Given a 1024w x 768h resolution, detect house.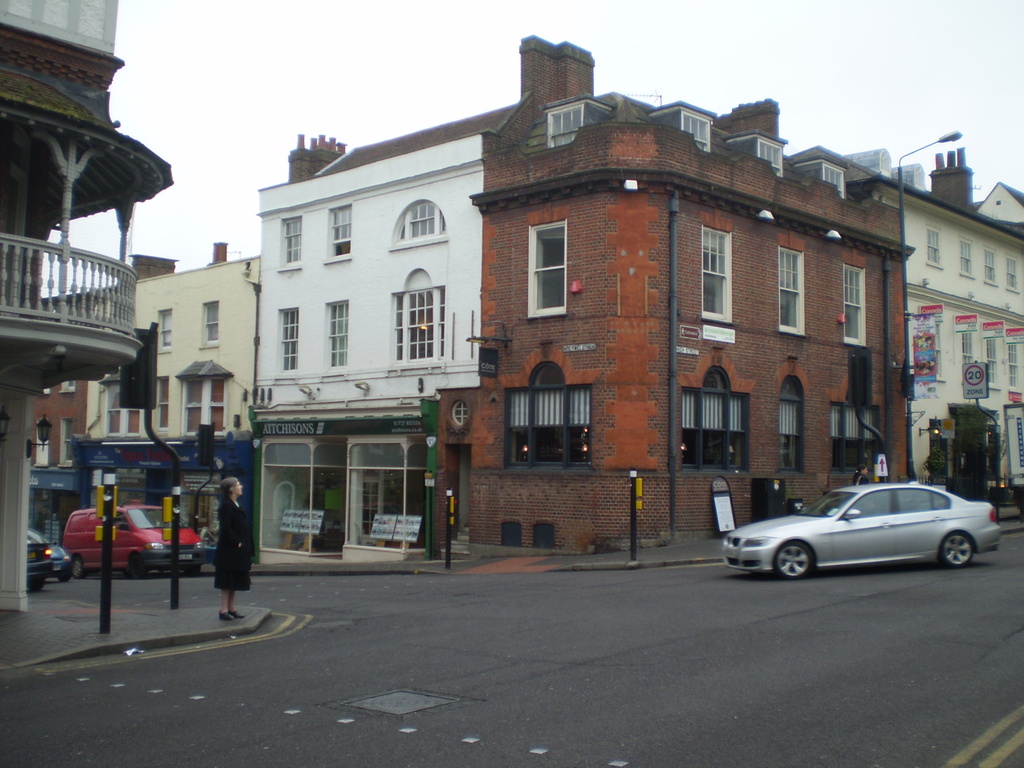
[891,147,1023,522].
